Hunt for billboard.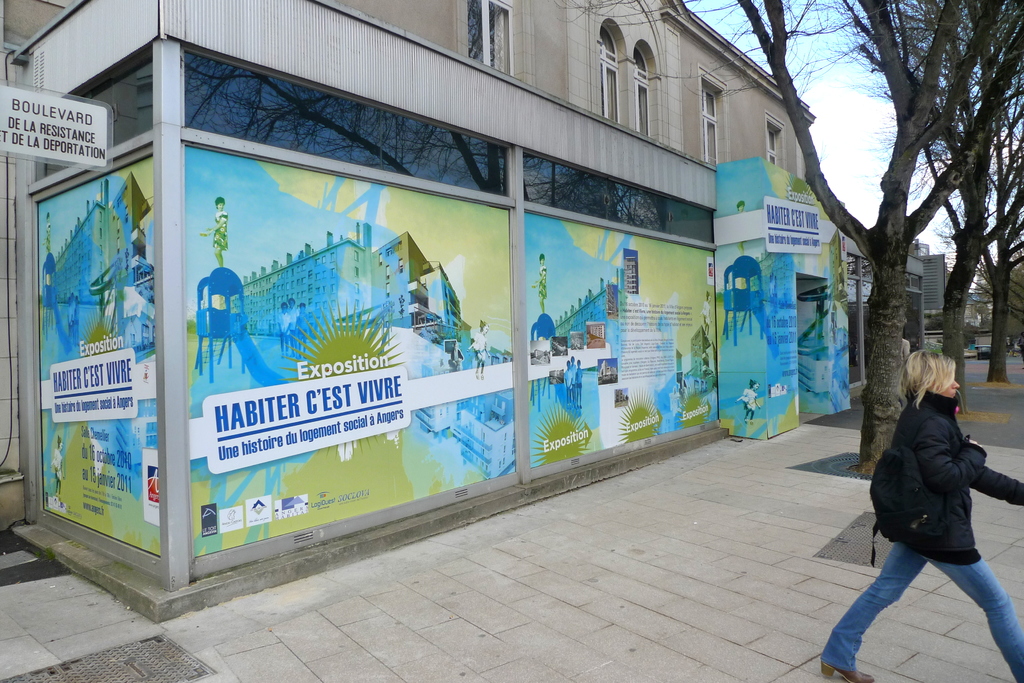
Hunted down at crop(26, 142, 159, 561).
